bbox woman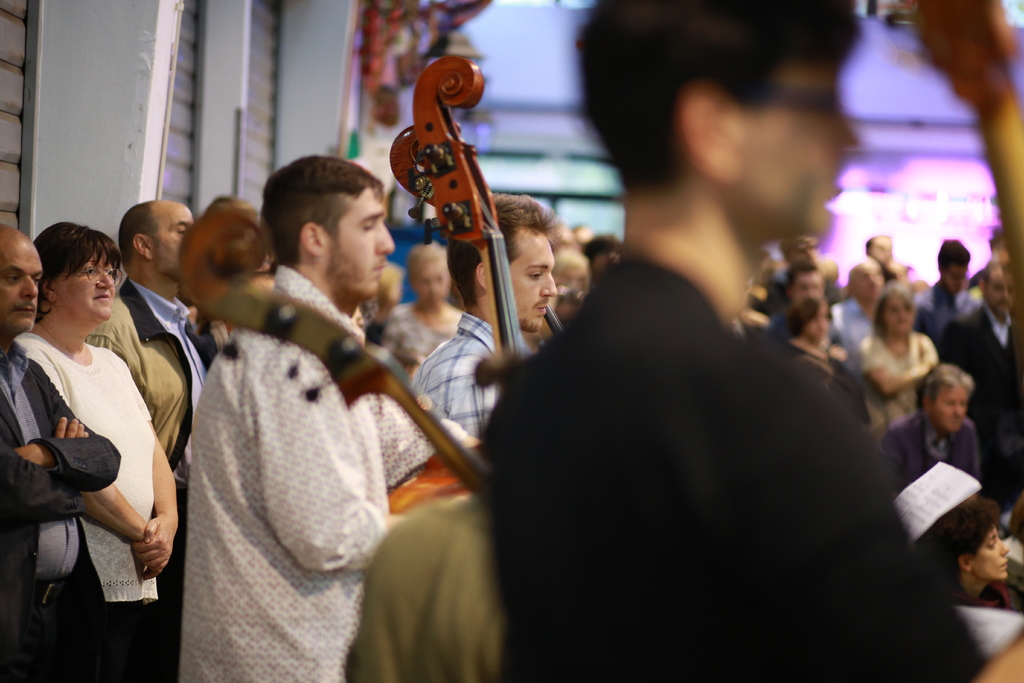
<bbox>855, 286, 939, 438</bbox>
